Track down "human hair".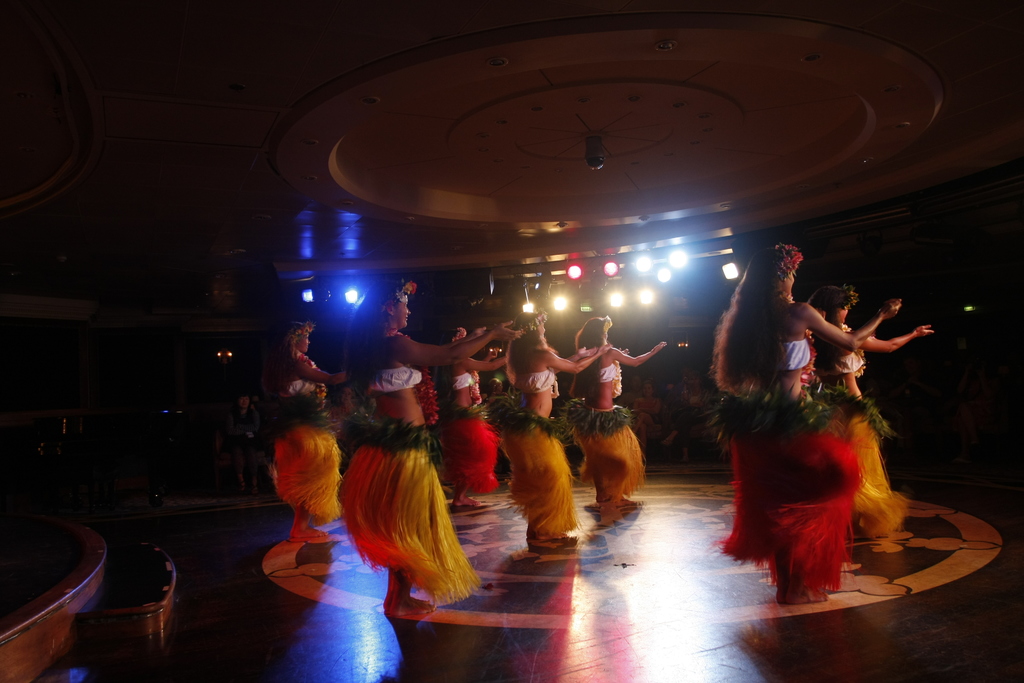
Tracked to <box>569,317,605,399</box>.
